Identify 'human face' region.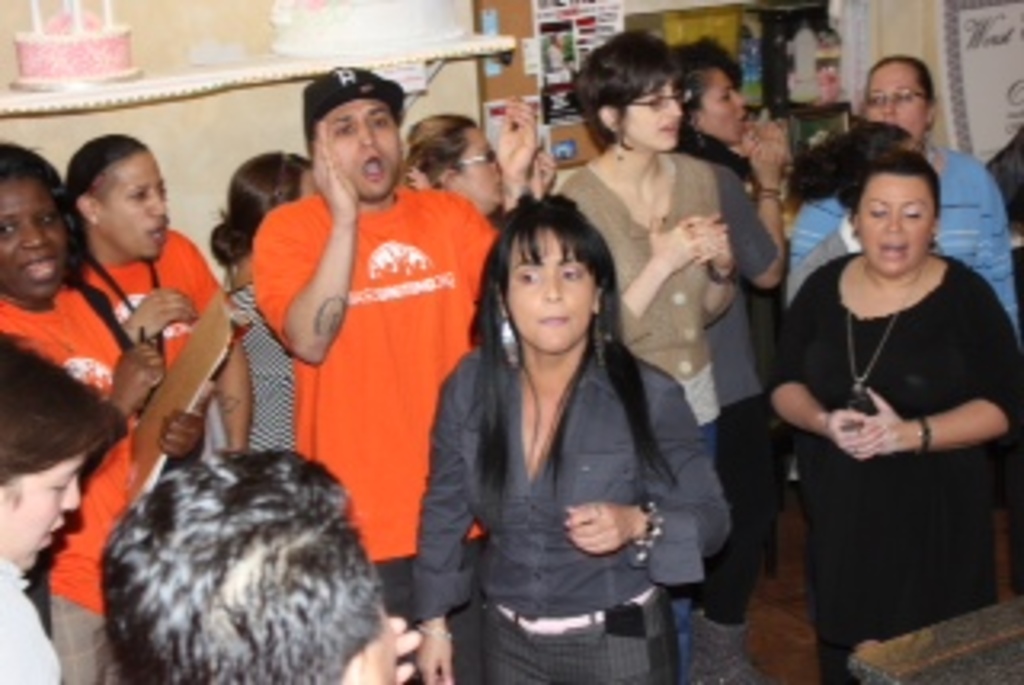
Region: (701, 70, 742, 141).
